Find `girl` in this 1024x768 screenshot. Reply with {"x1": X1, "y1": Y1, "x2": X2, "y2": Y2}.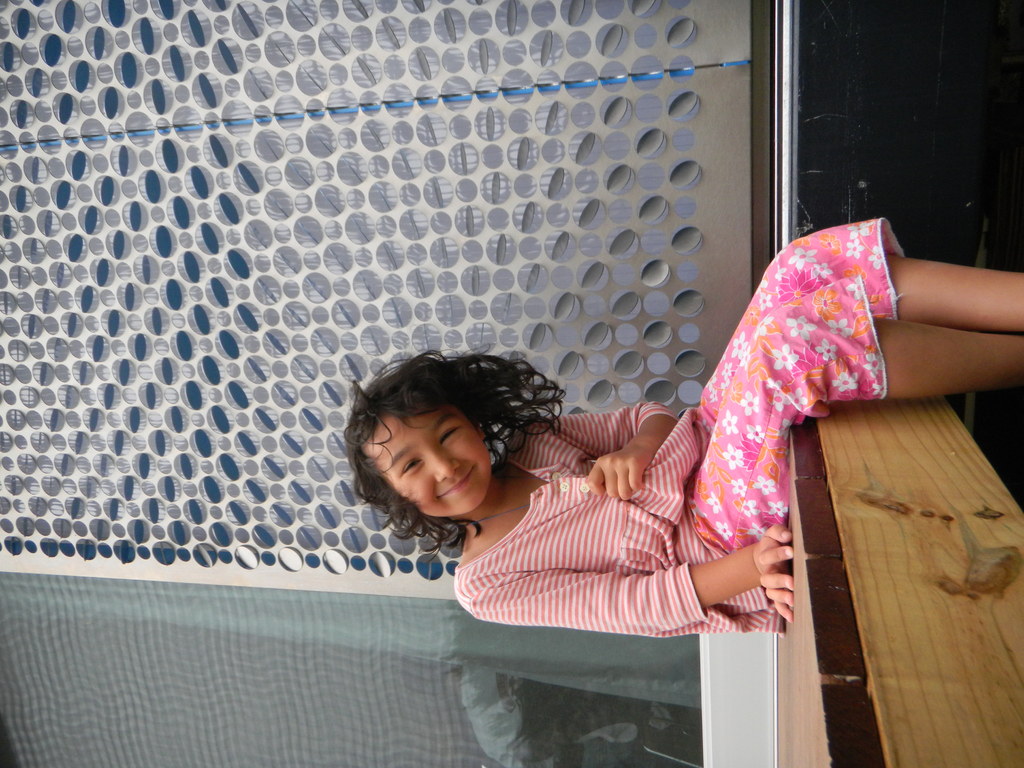
{"x1": 342, "y1": 219, "x2": 1023, "y2": 640}.
